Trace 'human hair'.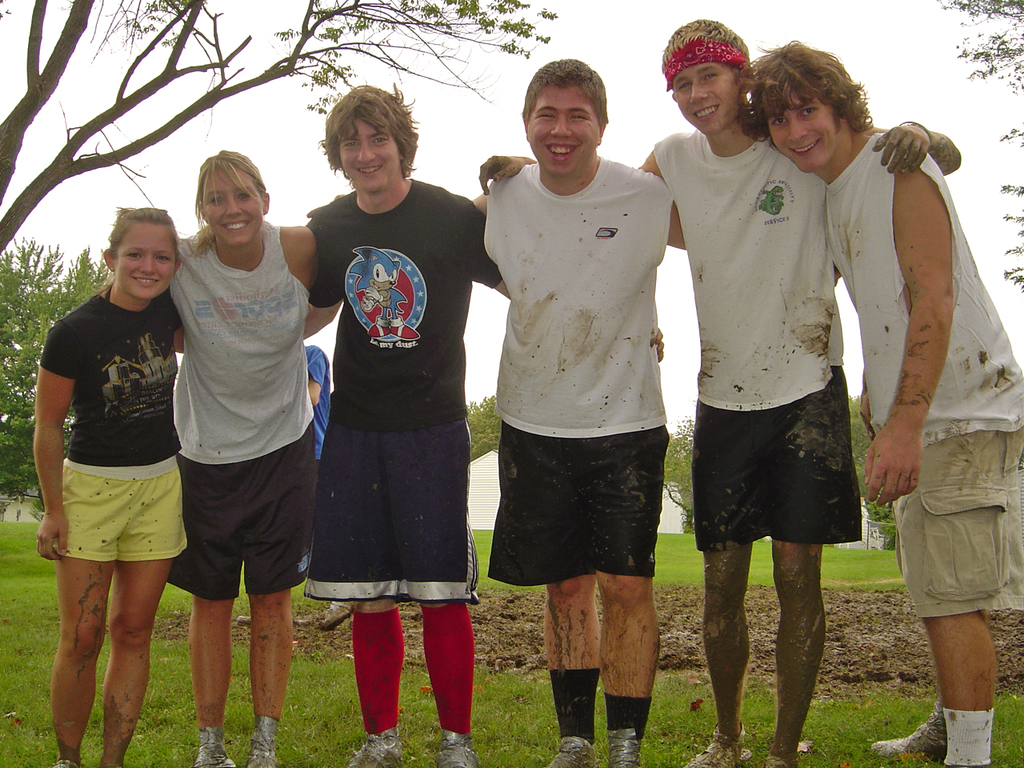
Traced to select_region(90, 203, 182, 299).
